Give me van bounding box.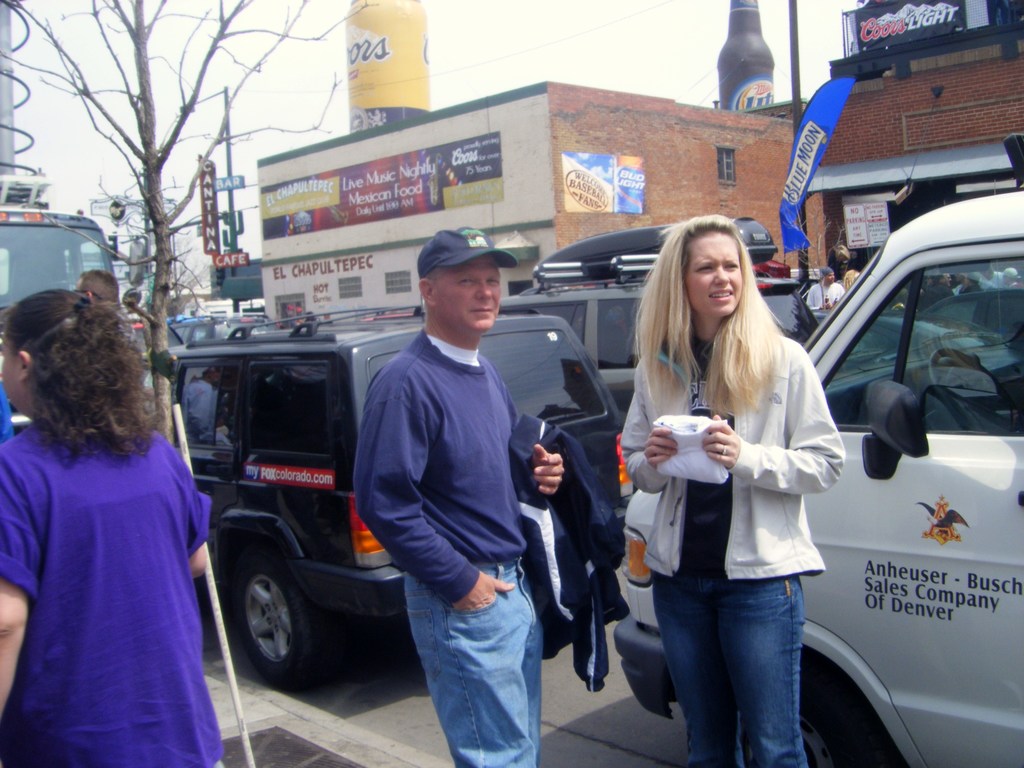
locate(140, 307, 624, 696).
